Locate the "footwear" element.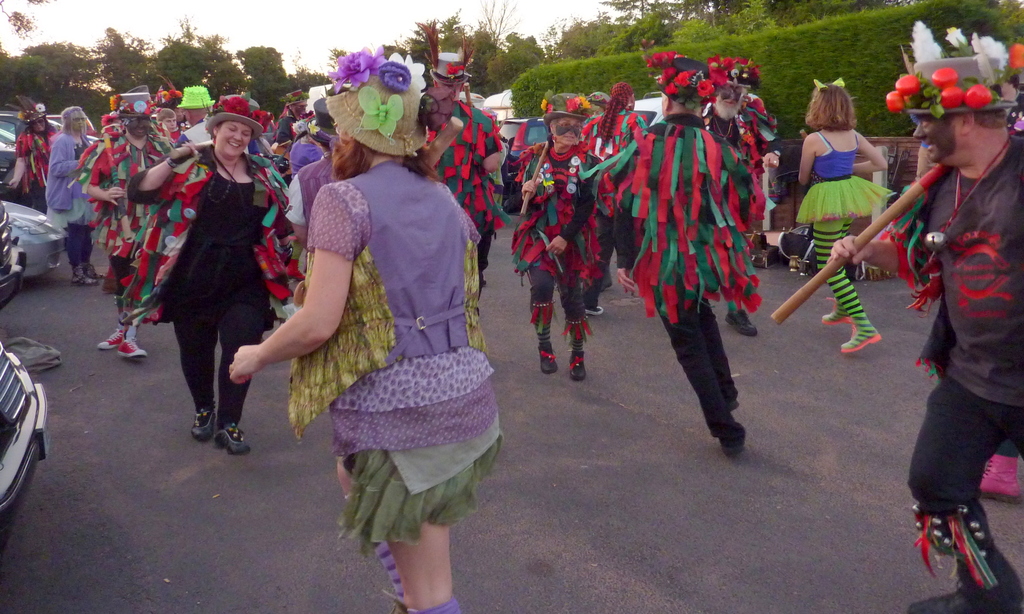
Element bbox: <box>537,343,561,375</box>.
